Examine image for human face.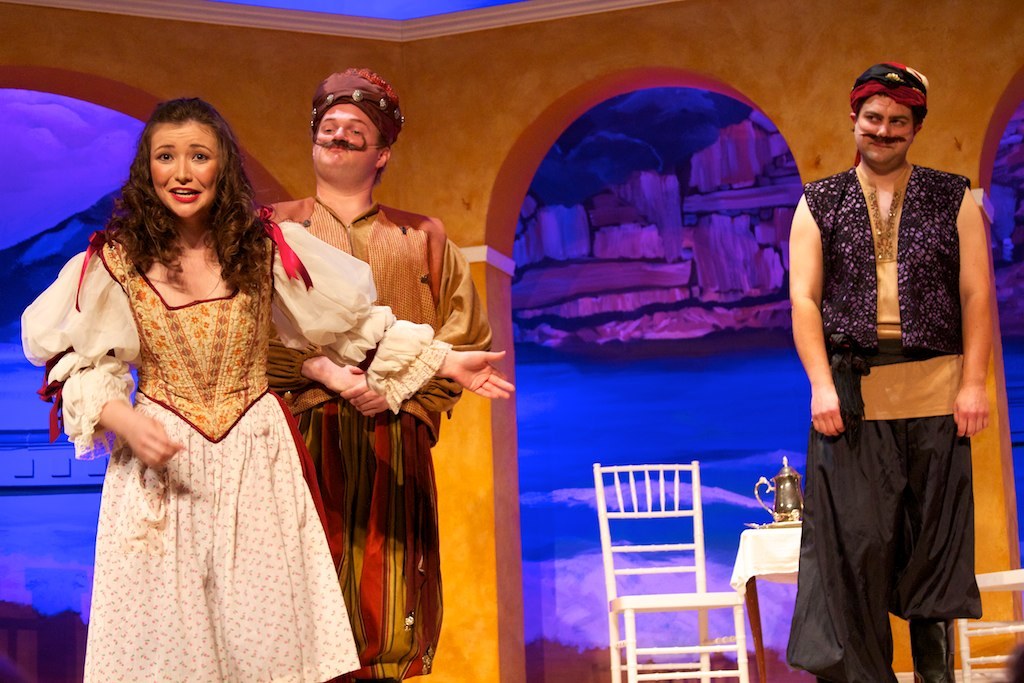
Examination result: [853, 96, 912, 165].
